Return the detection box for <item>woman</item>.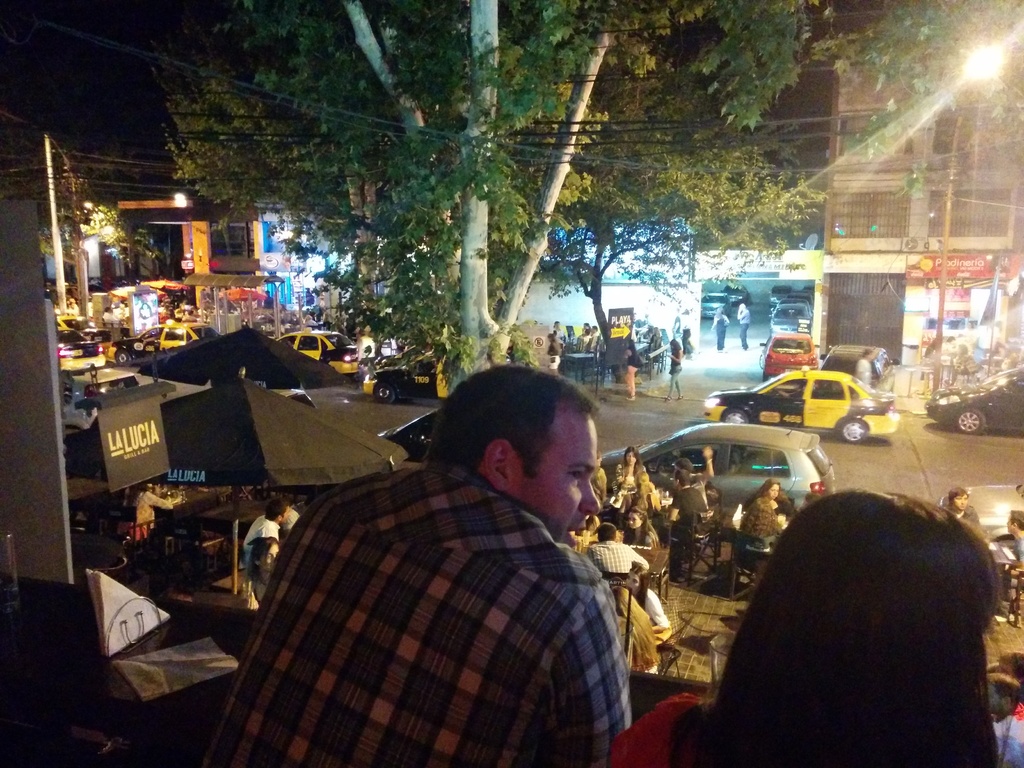
237, 538, 282, 609.
